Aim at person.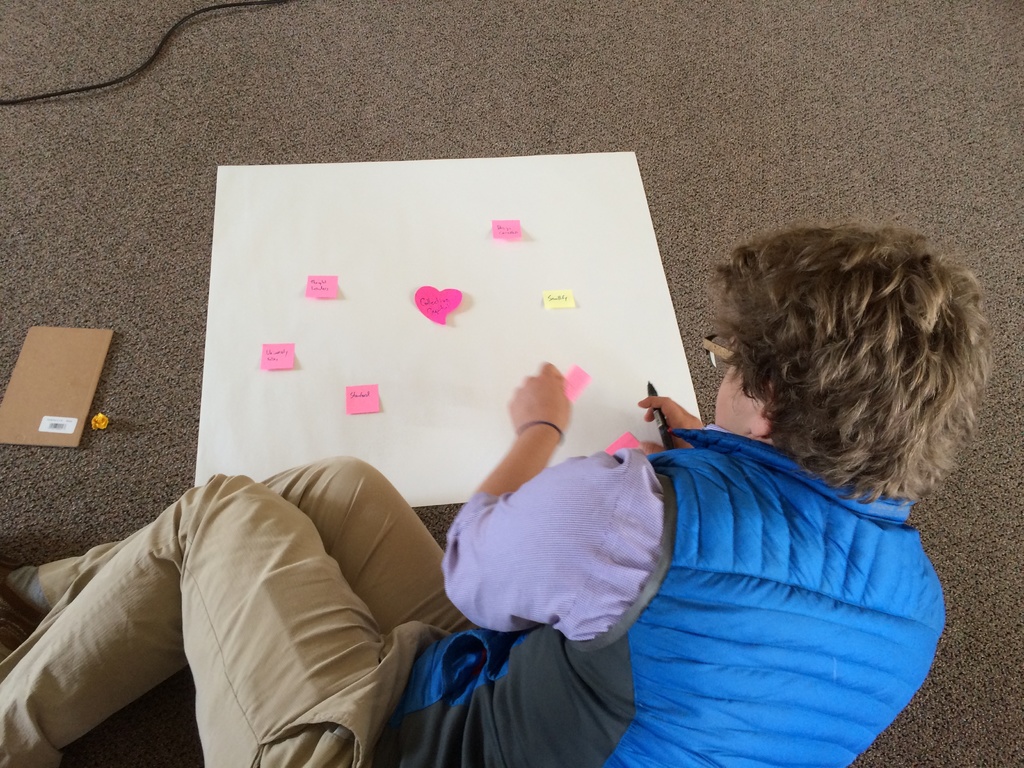
Aimed at 0/219/998/767.
